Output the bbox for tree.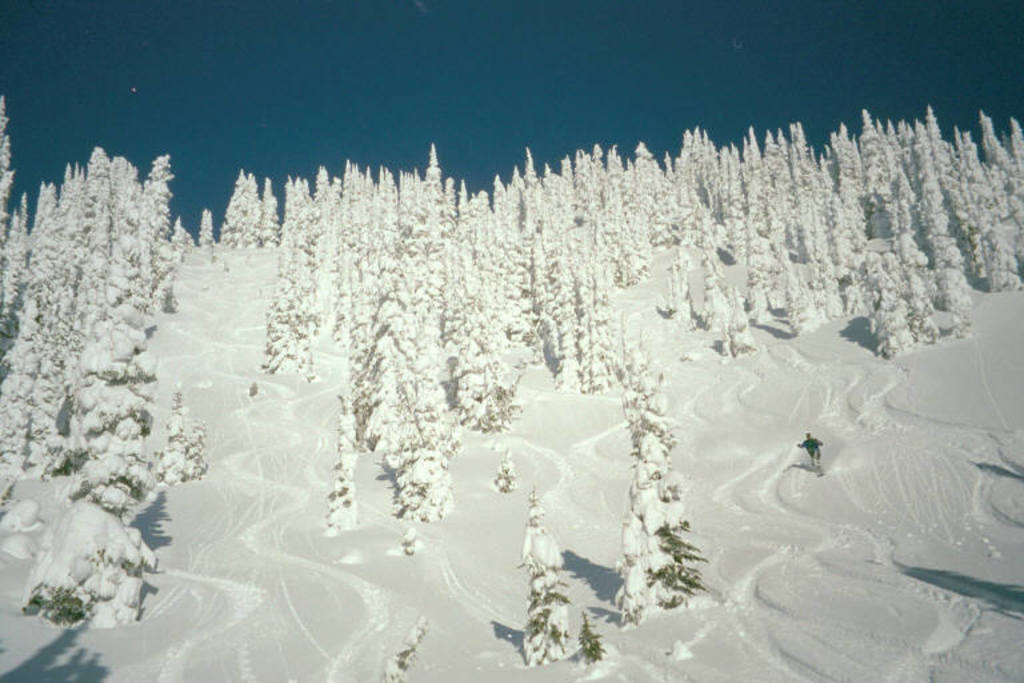
Rect(216, 164, 257, 249).
